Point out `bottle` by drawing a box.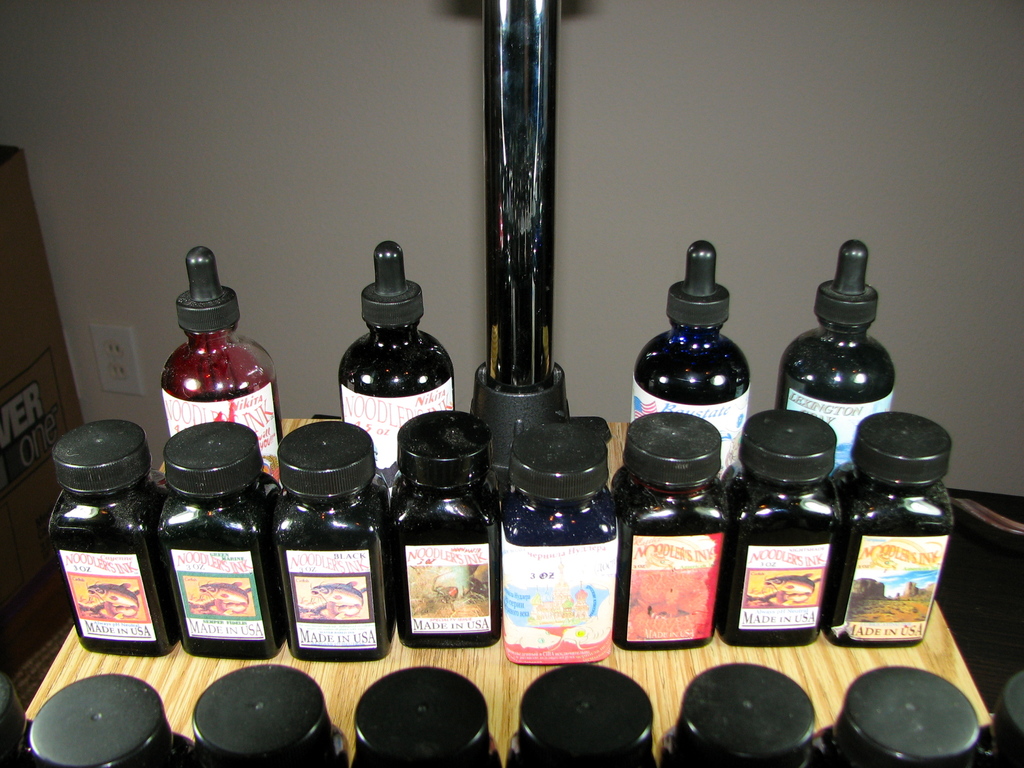
locate(819, 667, 1000, 767).
